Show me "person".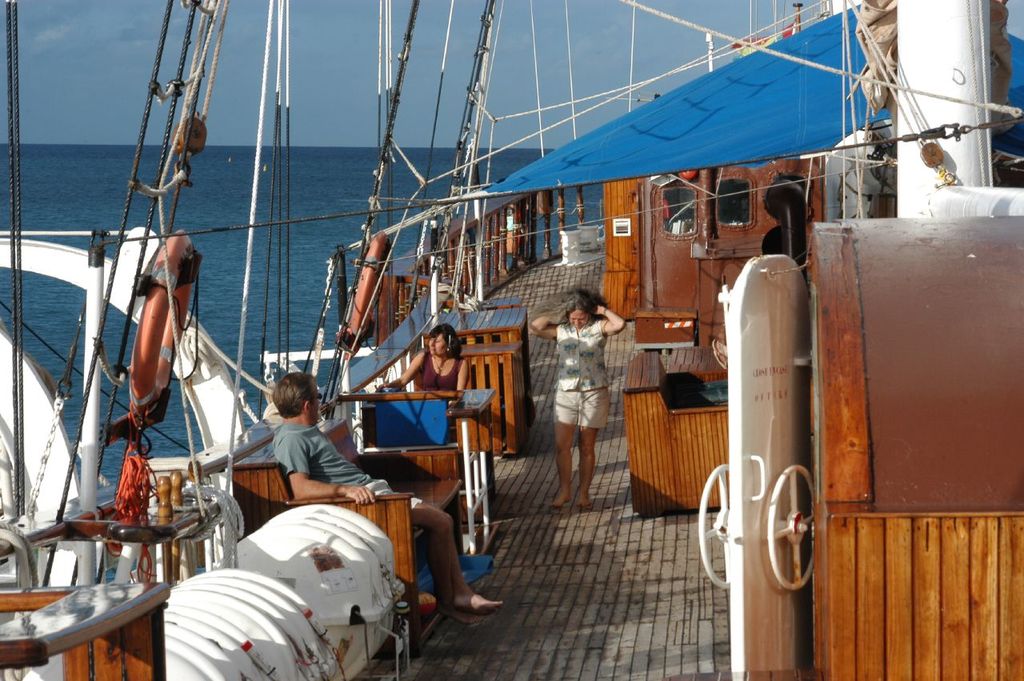
"person" is here: [left=270, top=365, right=501, bottom=625].
